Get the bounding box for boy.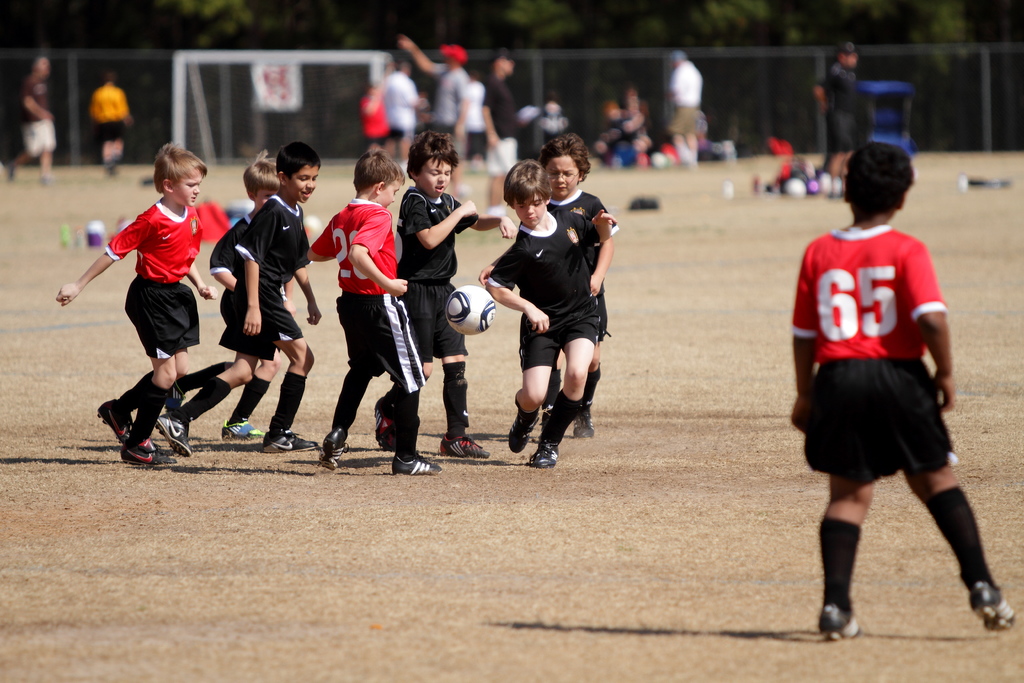
<region>479, 131, 616, 441</region>.
